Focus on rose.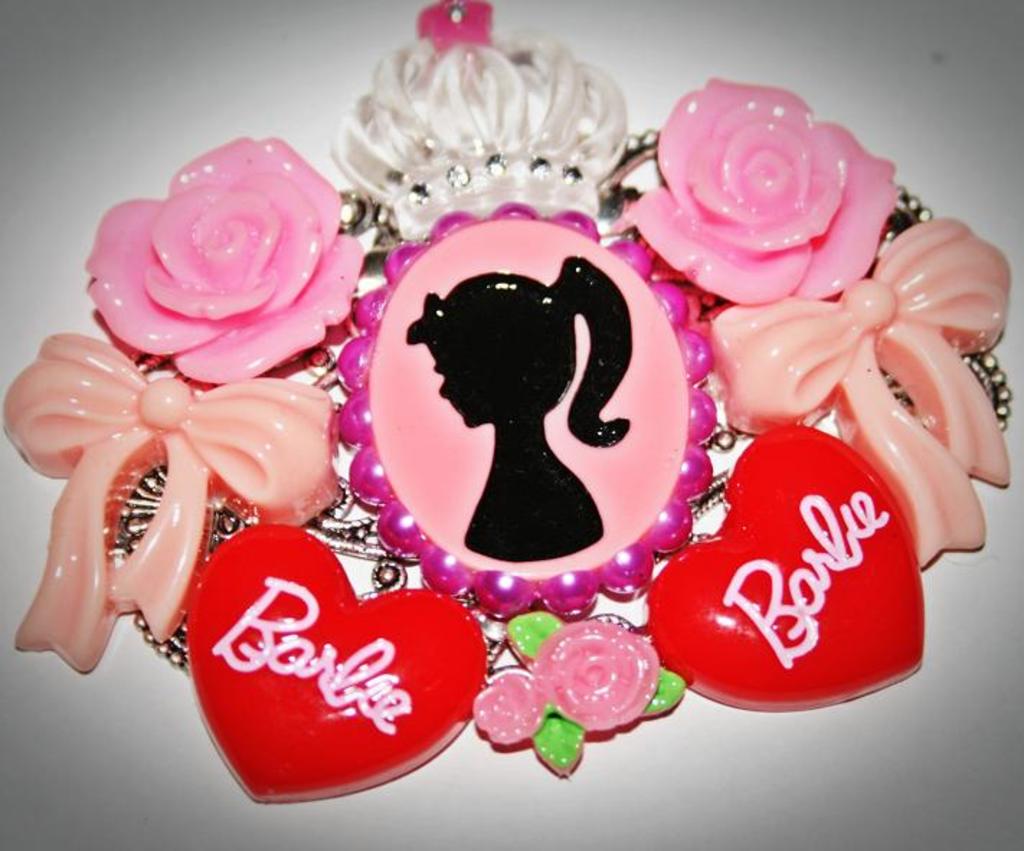
Focused at region(530, 618, 657, 737).
